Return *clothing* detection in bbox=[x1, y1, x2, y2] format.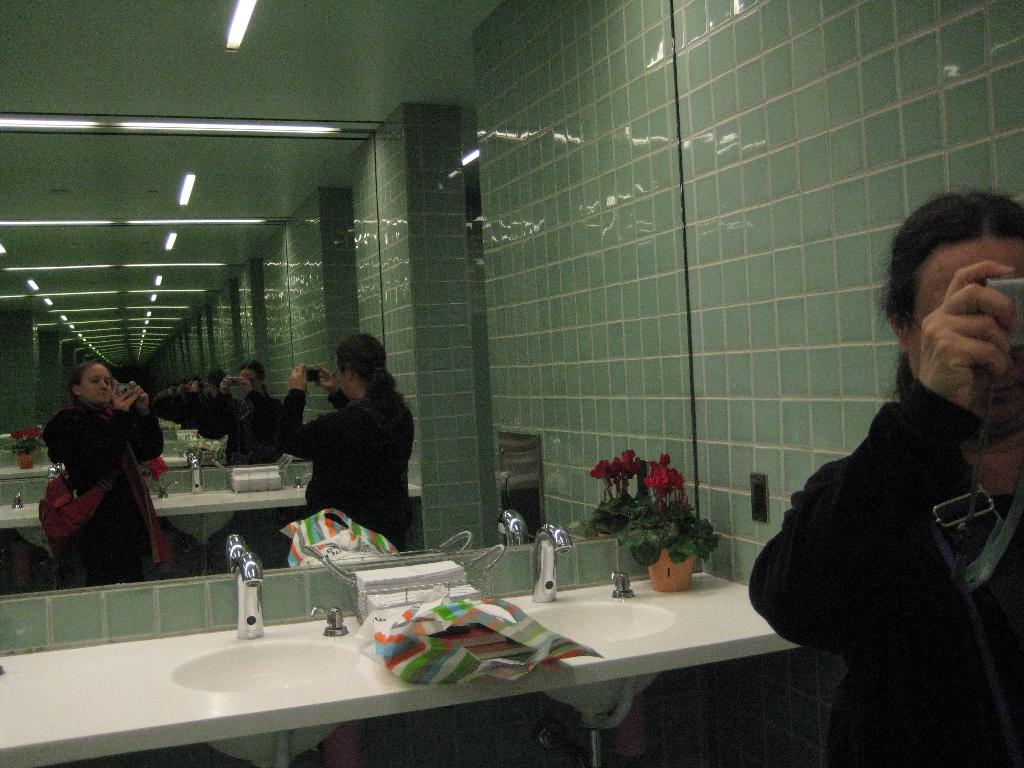
bbox=[272, 380, 419, 545].
